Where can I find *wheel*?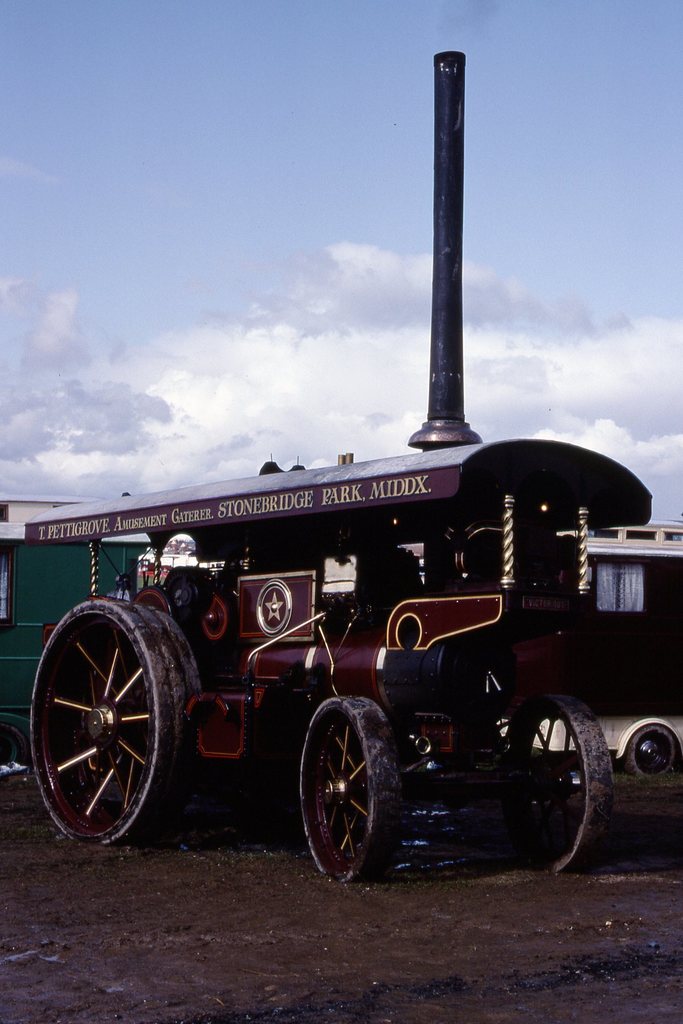
You can find it at 301/704/399/880.
